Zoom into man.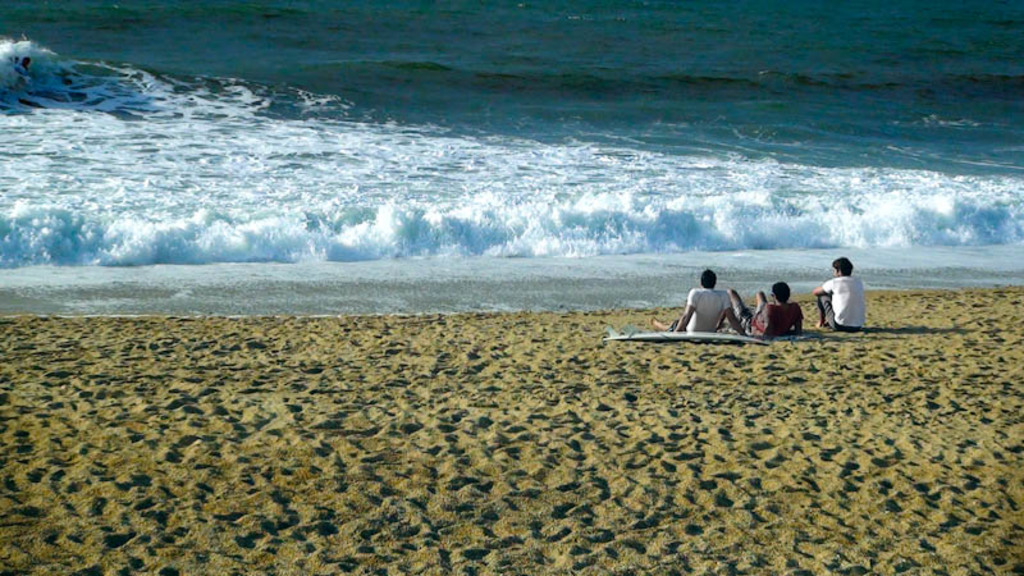
Zoom target: <box>648,270,749,335</box>.
